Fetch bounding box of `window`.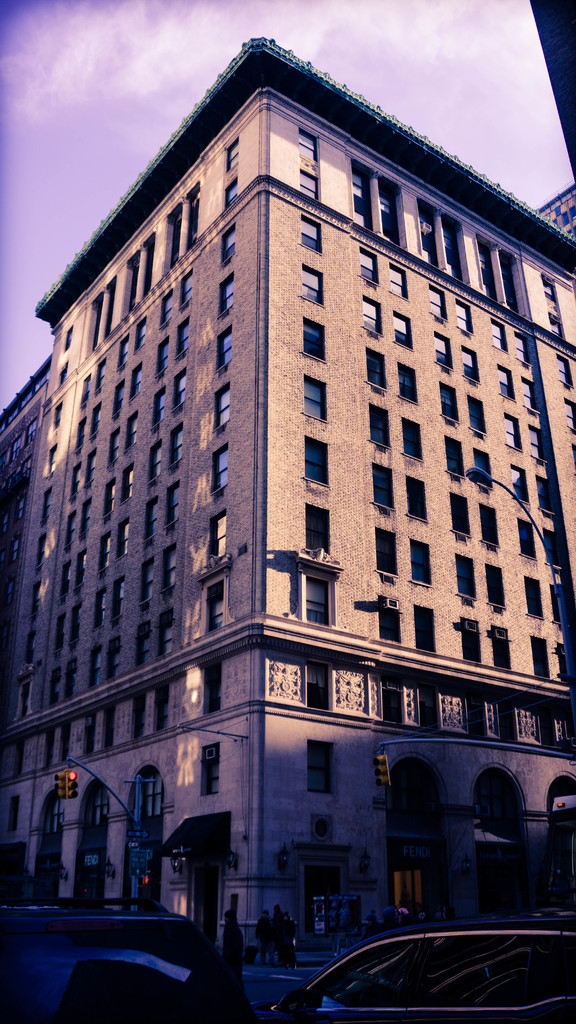
Bbox: (113,576,125,614).
